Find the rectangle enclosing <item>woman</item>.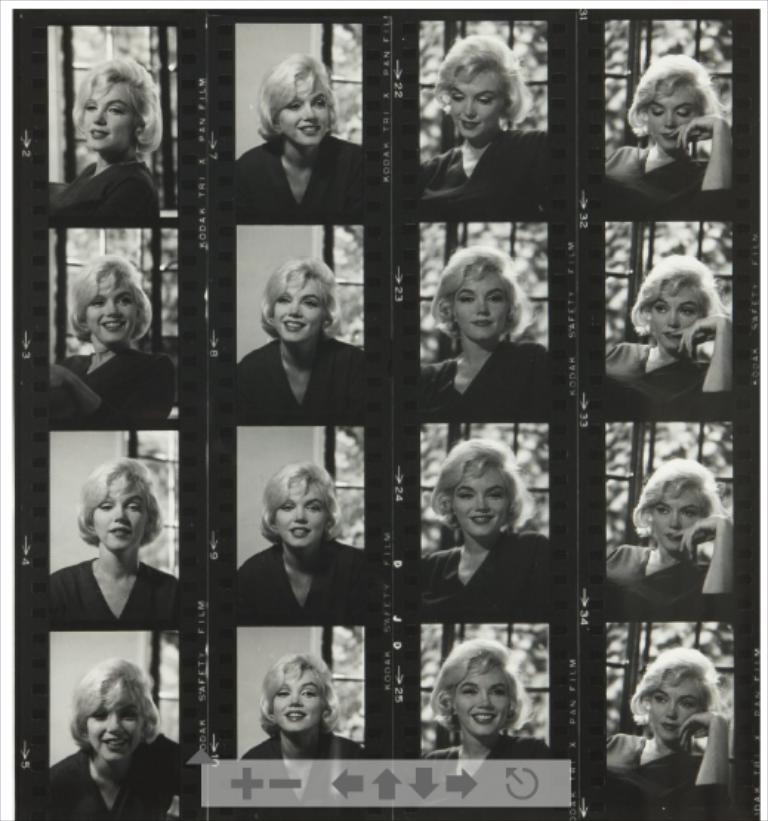
240, 50, 363, 217.
